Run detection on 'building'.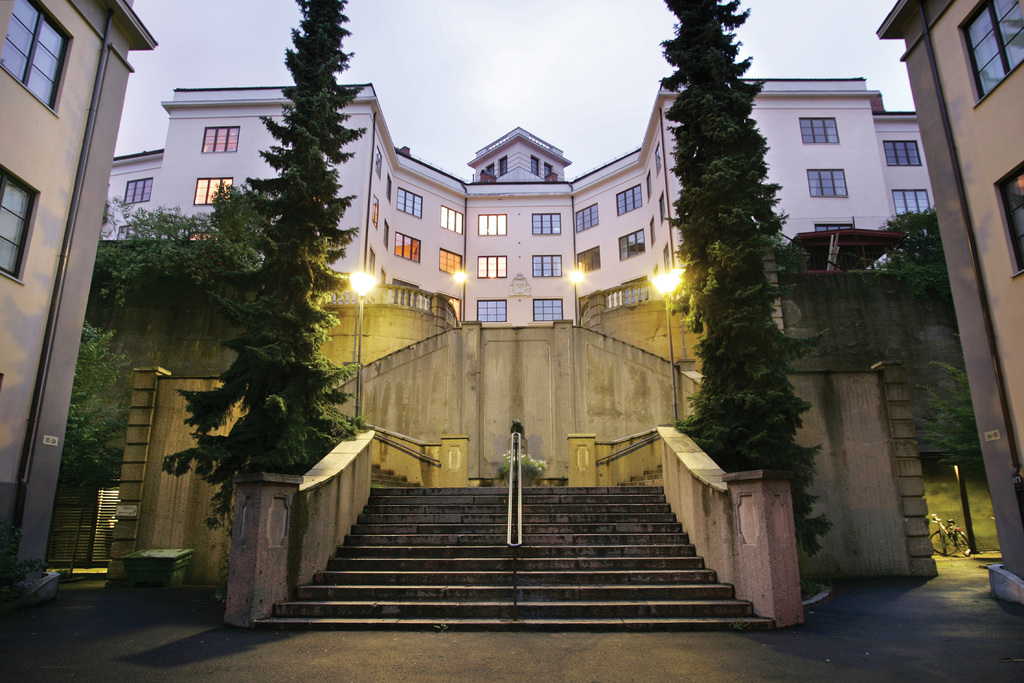
Result: 97 84 935 325.
